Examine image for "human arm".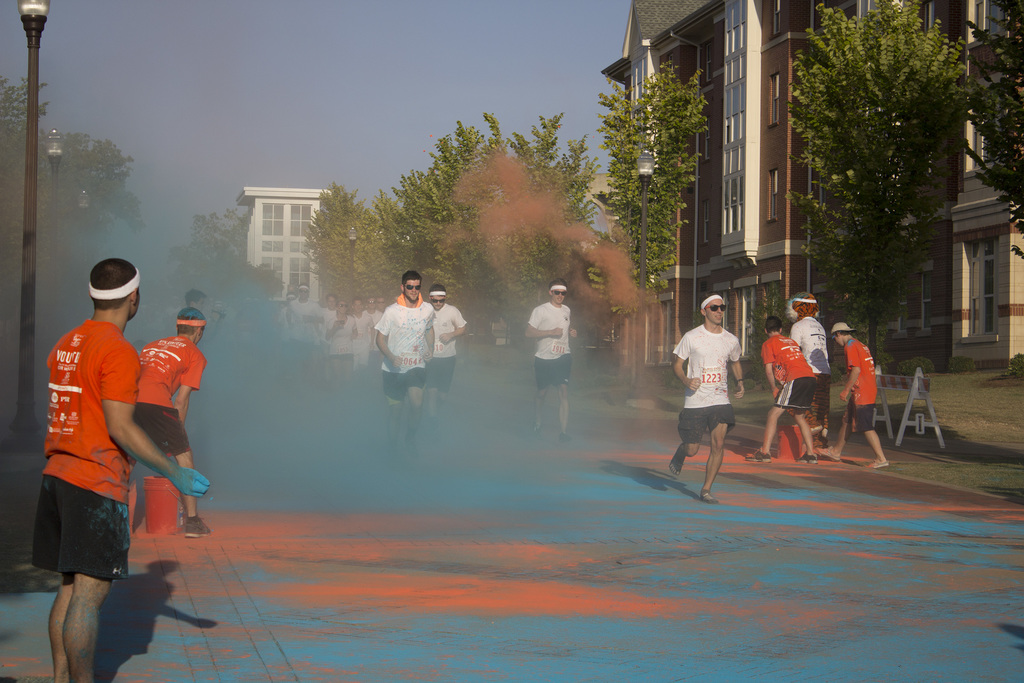
Examination result: x1=526, y1=307, x2=565, y2=338.
